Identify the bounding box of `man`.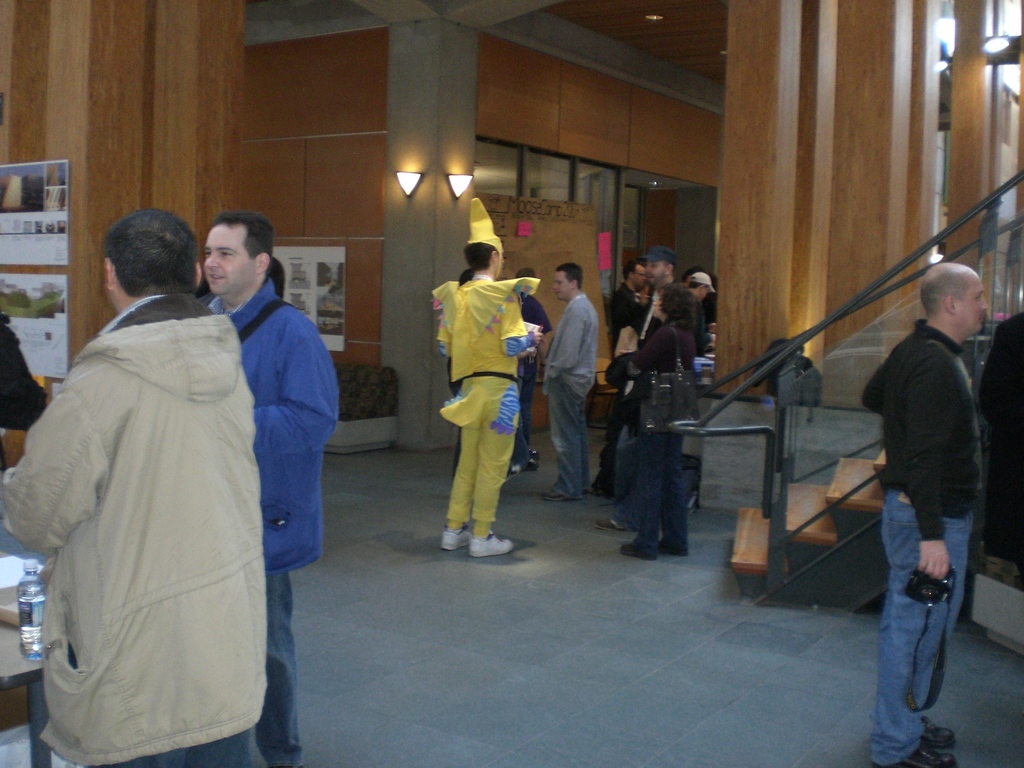
select_region(856, 259, 986, 767).
